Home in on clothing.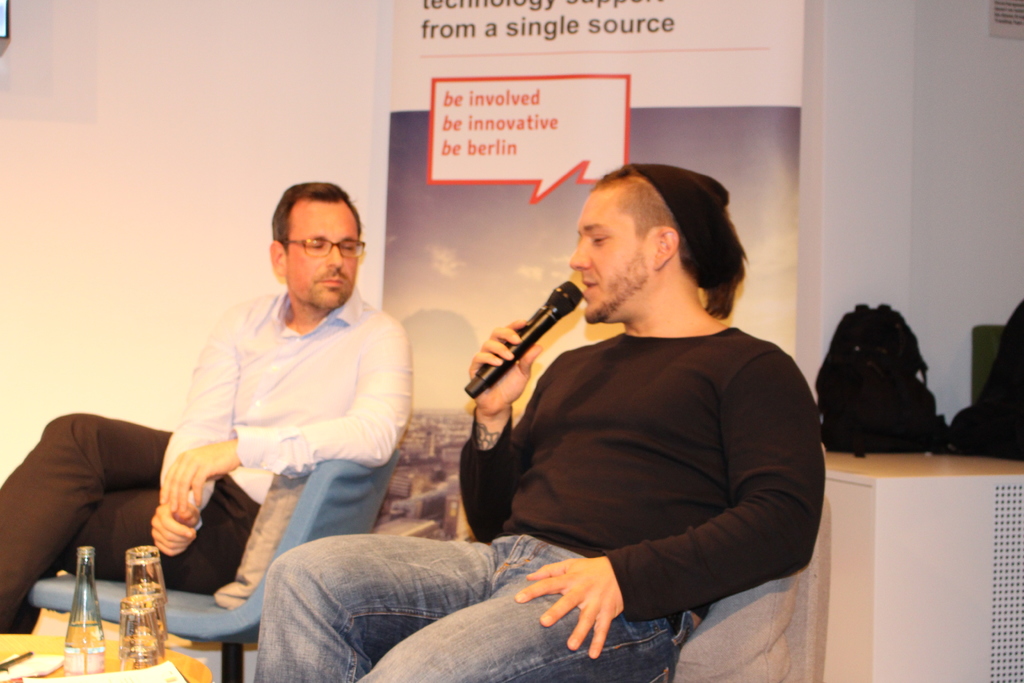
Homed in at (254,327,825,682).
